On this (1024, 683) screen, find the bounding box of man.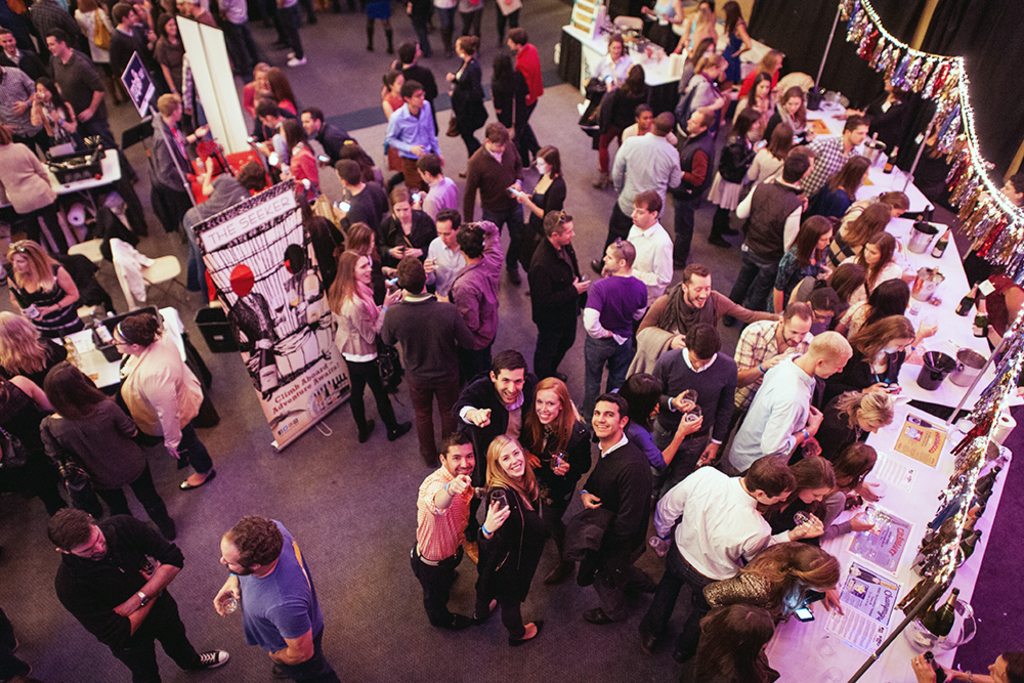
Bounding box: (456, 218, 509, 377).
